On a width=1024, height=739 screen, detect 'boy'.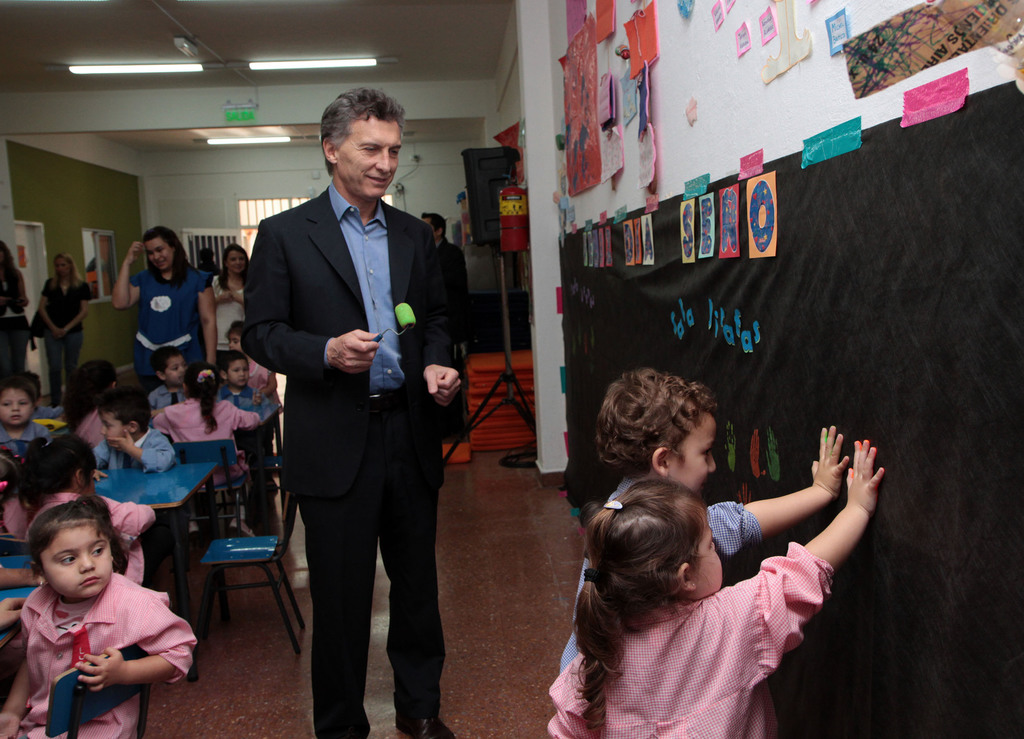
[x1=89, y1=385, x2=182, y2=481].
